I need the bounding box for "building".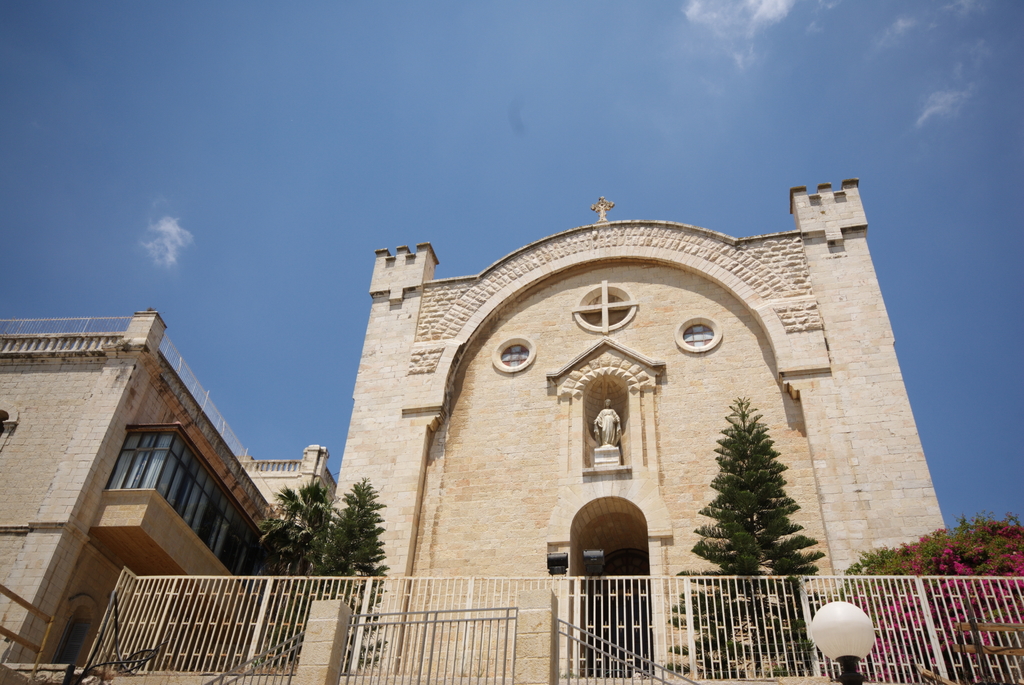
Here it is: [0,180,948,684].
